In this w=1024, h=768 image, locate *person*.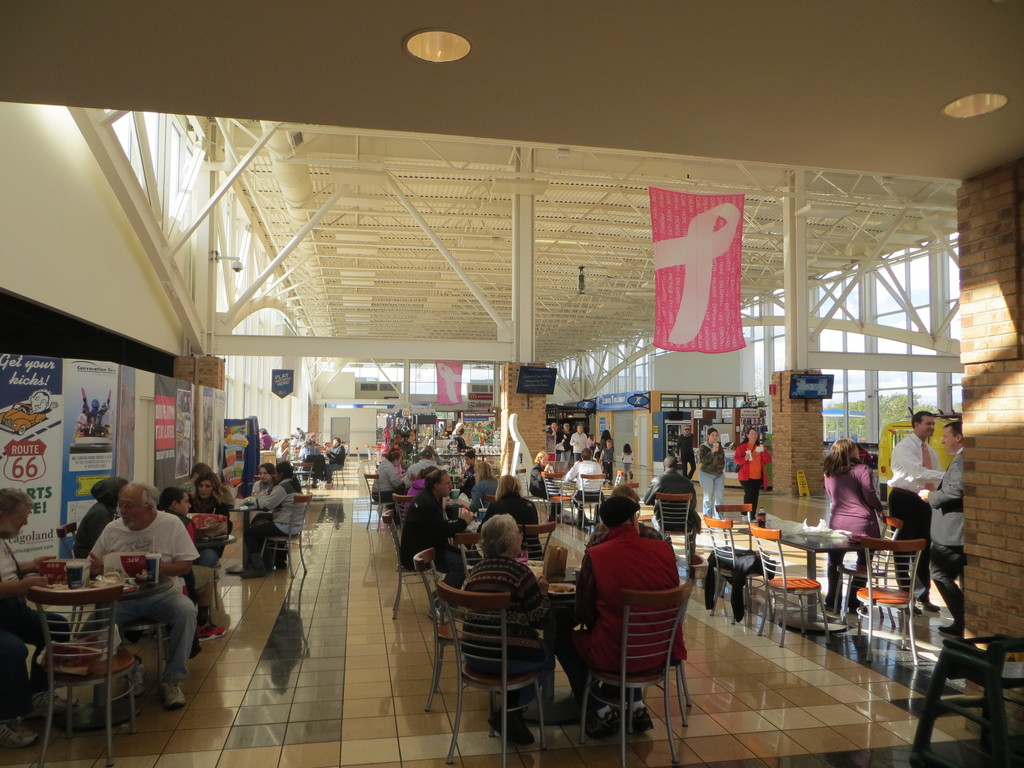
Bounding box: {"left": 79, "top": 481, "right": 202, "bottom": 709}.
